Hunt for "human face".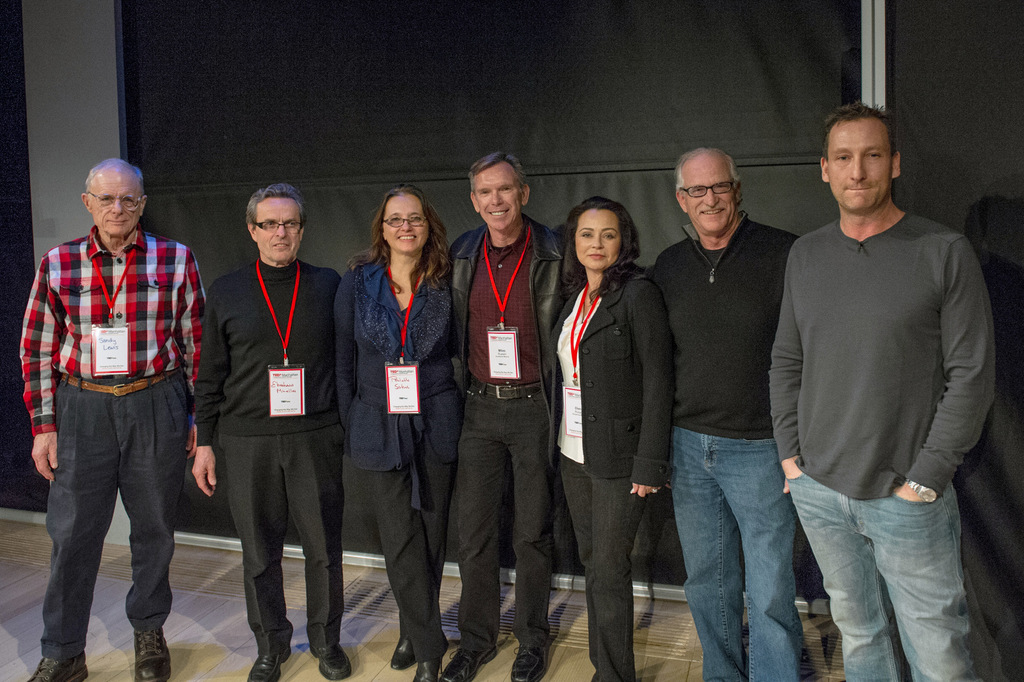
Hunted down at region(92, 175, 142, 235).
